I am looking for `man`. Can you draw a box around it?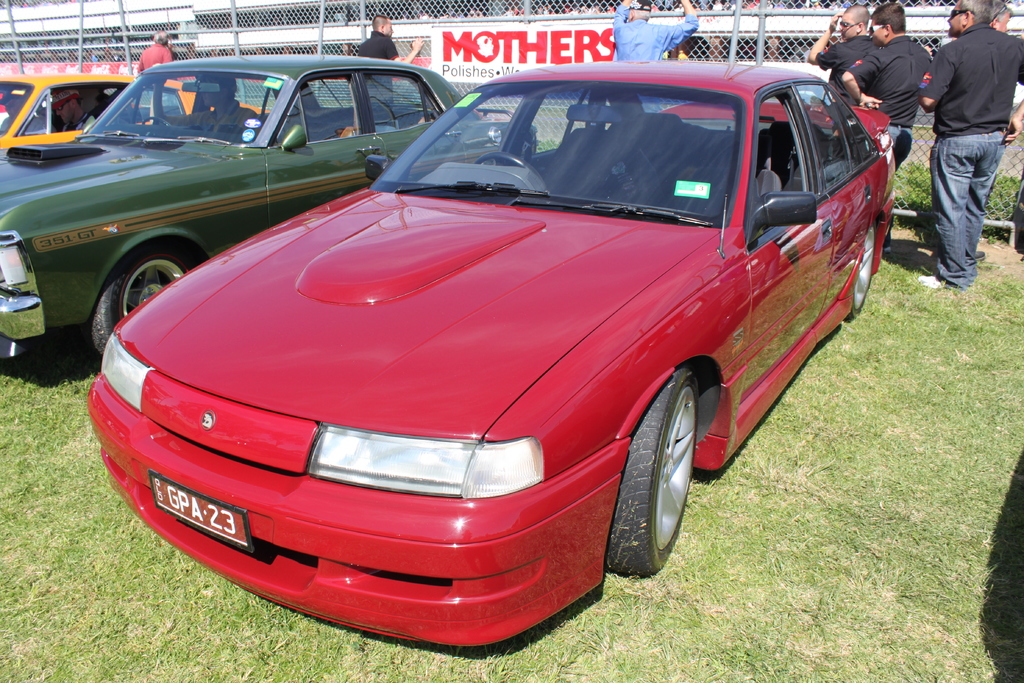
Sure, the bounding box is select_region(607, 0, 700, 115).
